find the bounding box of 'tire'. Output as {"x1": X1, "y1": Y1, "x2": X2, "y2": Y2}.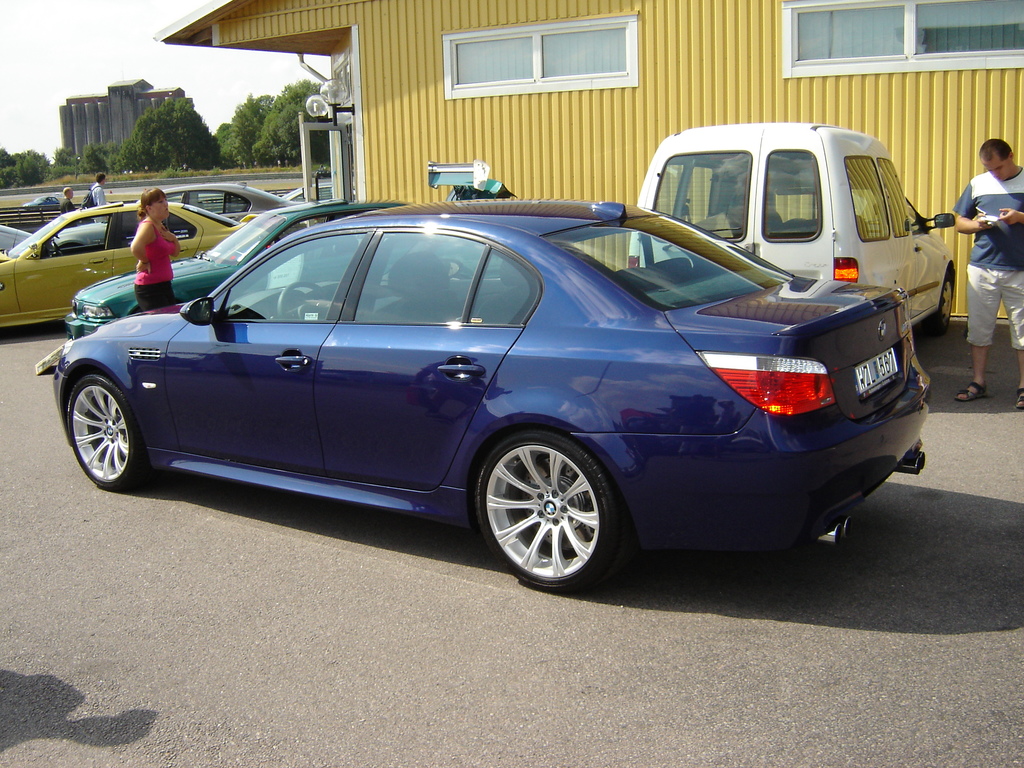
{"x1": 932, "y1": 269, "x2": 956, "y2": 342}.
